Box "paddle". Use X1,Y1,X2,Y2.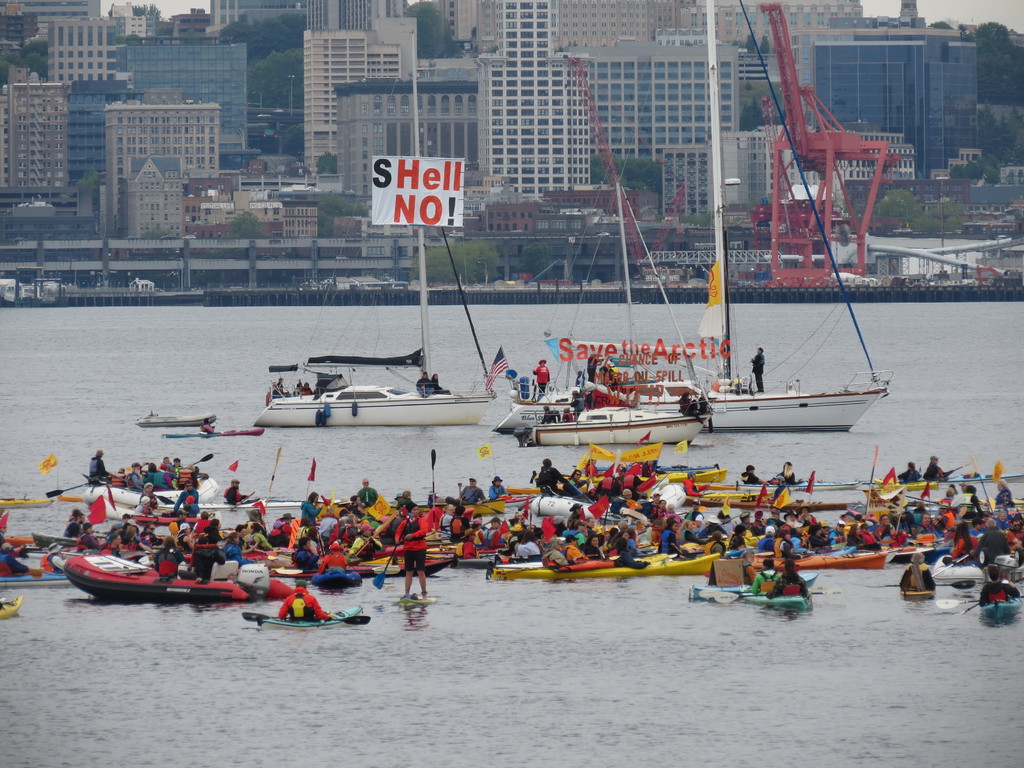
903,495,935,504.
